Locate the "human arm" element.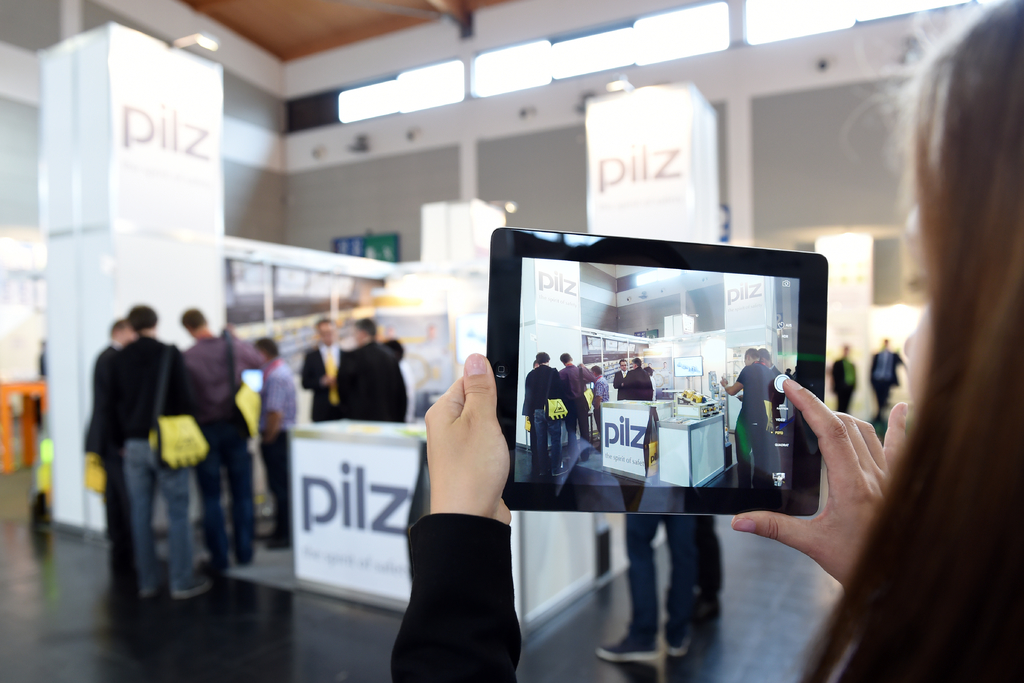
Element bbox: (387, 357, 536, 675).
